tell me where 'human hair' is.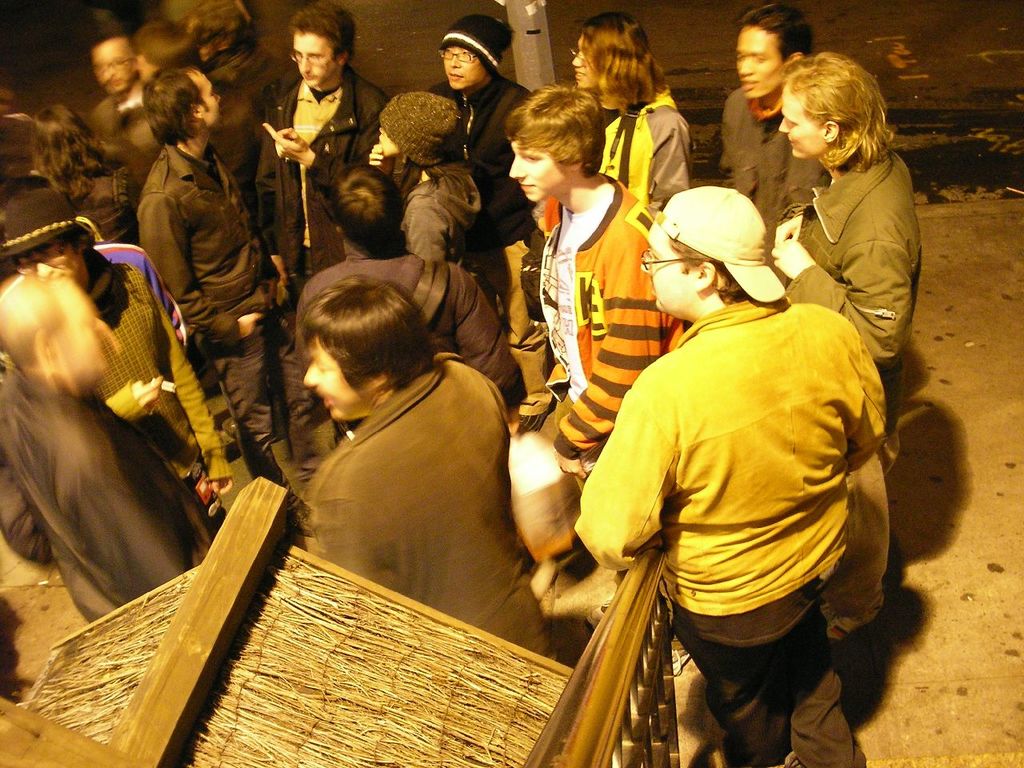
'human hair' is at box=[142, 70, 202, 144].
